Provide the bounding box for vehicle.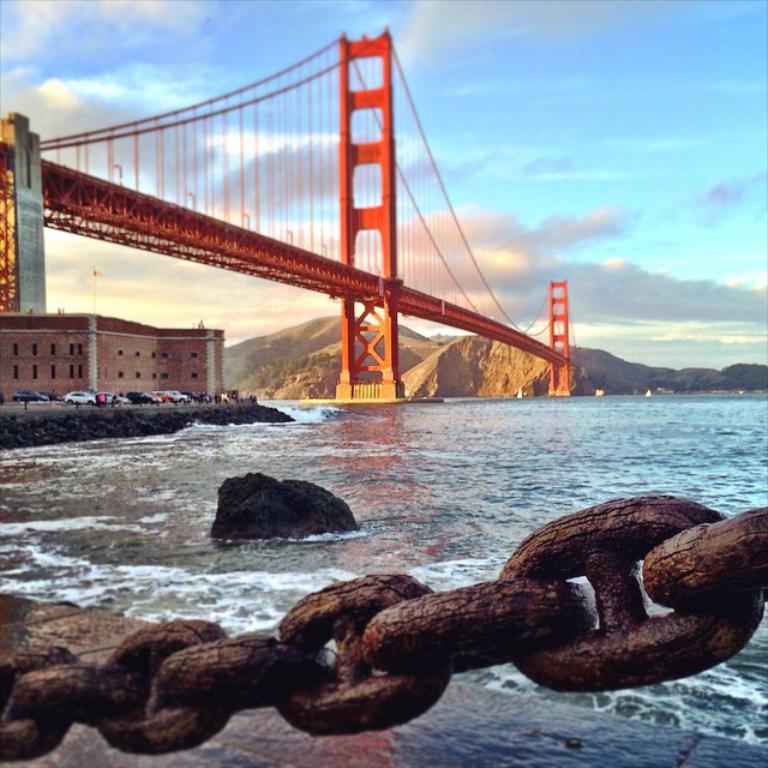
164/390/188/403.
